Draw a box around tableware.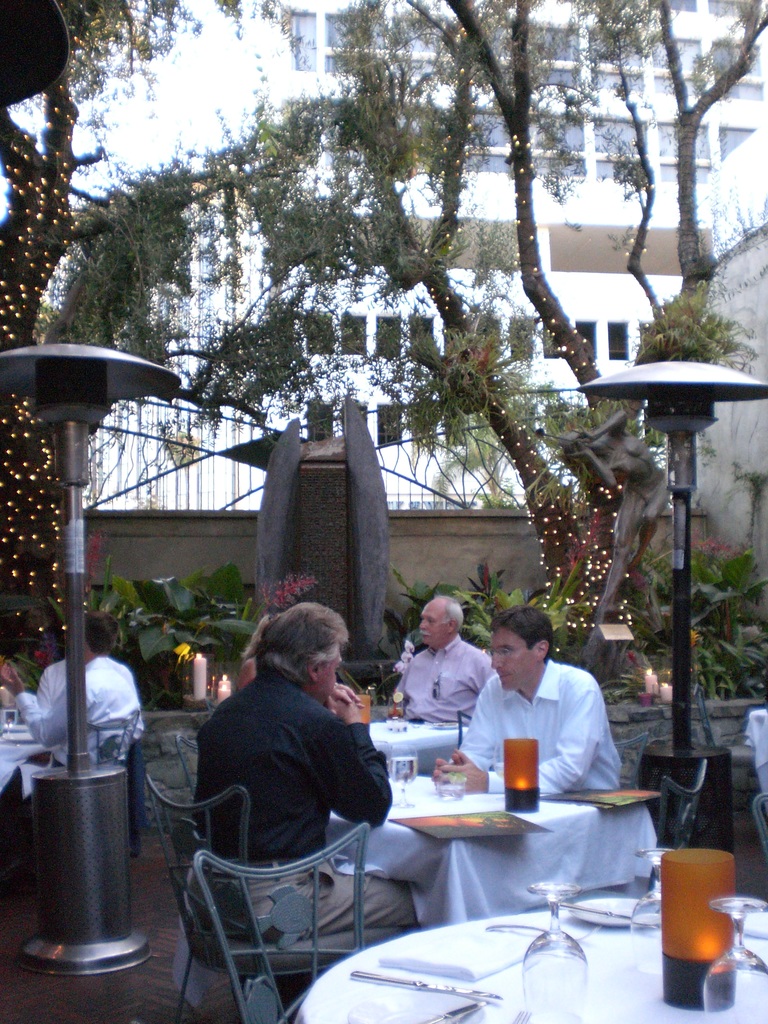
select_region(704, 895, 767, 1023).
